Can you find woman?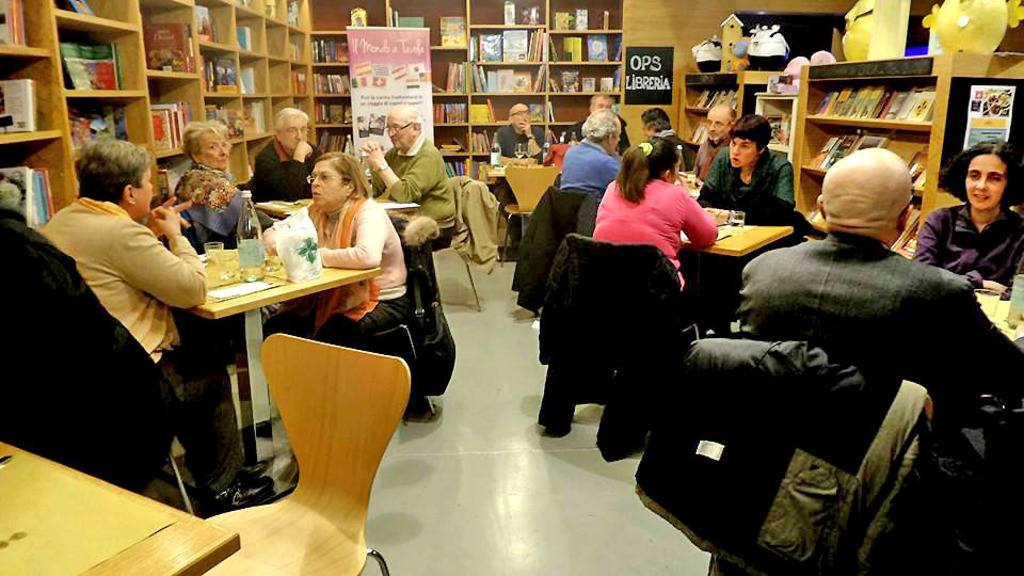
Yes, bounding box: [x1=913, y1=142, x2=1023, y2=294].
